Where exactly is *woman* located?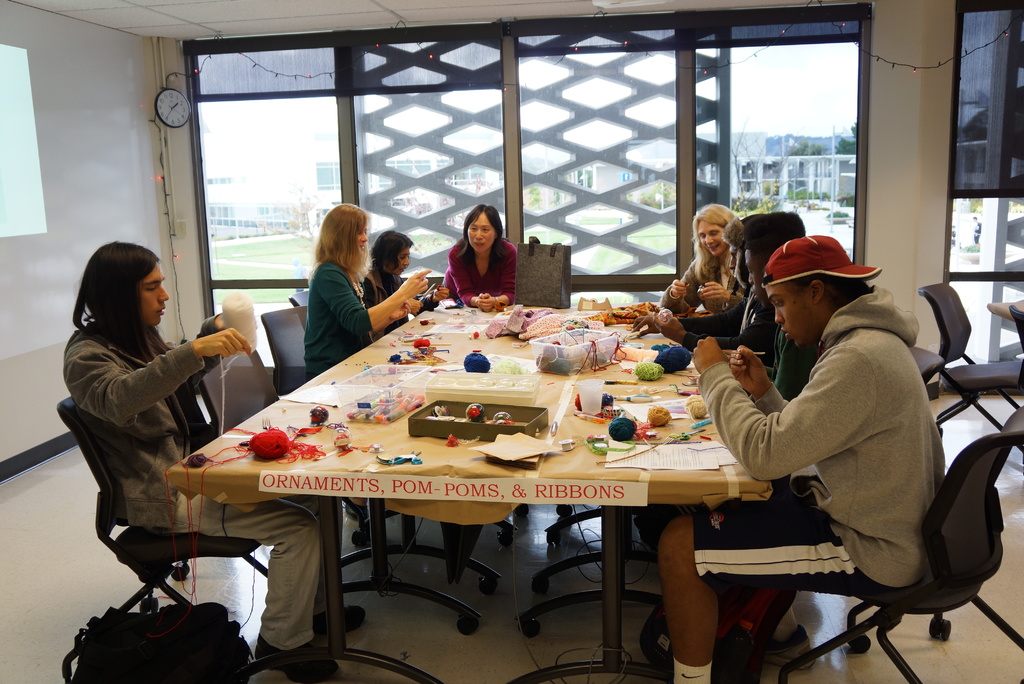
Its bounding box is x1=439, y1=199, x2=520, y2=318.
